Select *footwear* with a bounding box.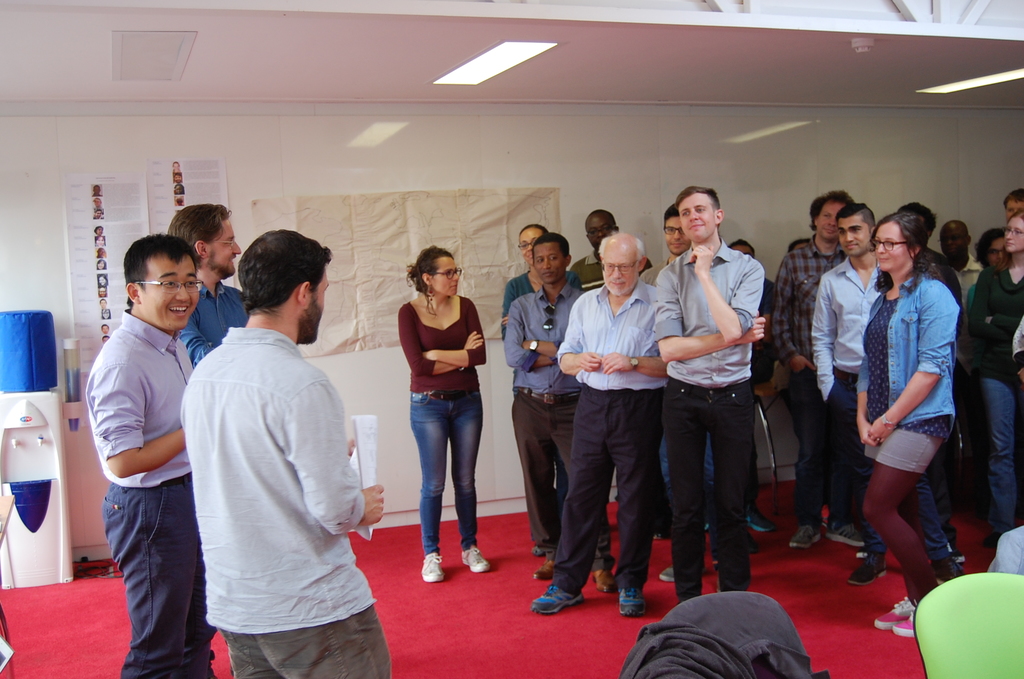
[849,544,885,589].
